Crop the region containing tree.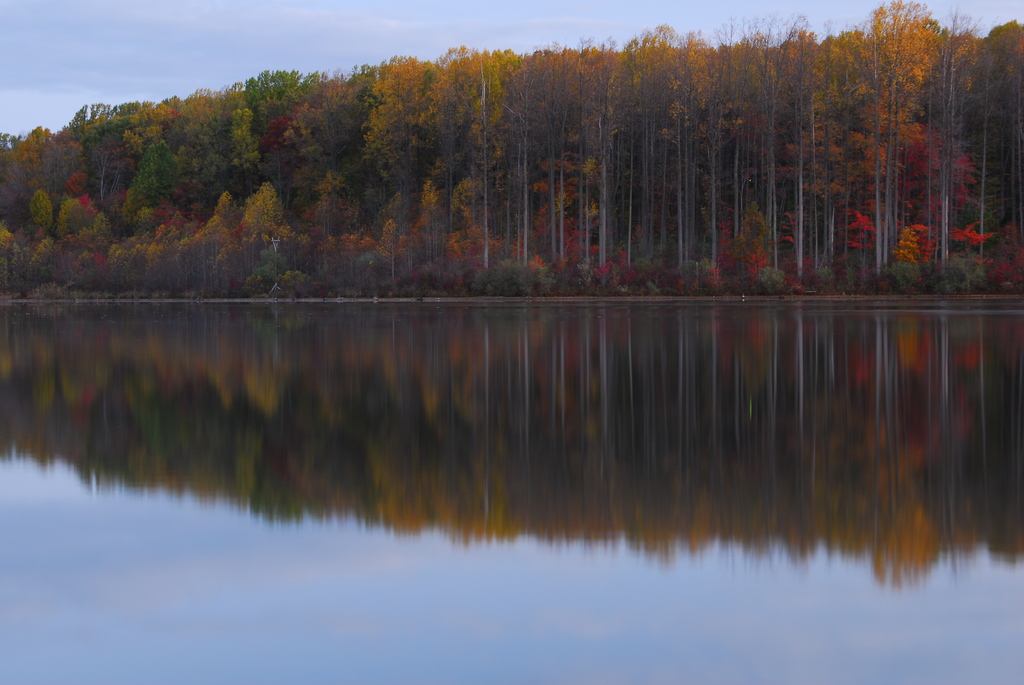
Crop region: 0/131/45/308.
